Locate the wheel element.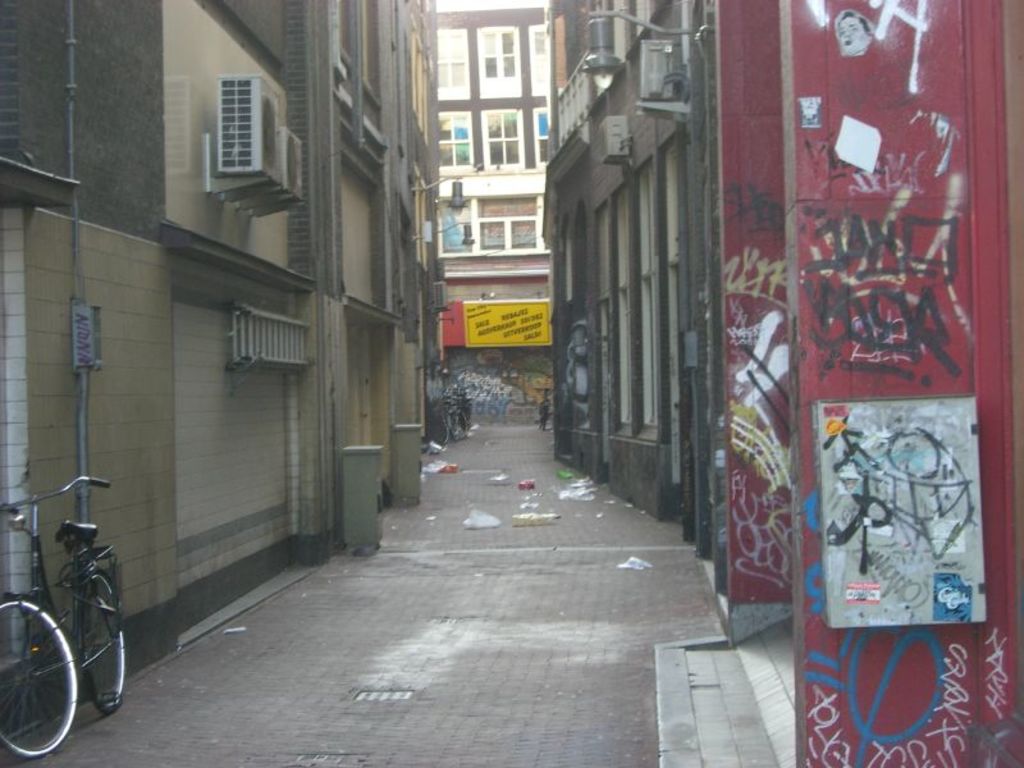
Element bbox: left=69, top=570, right=128, bottom=713.
